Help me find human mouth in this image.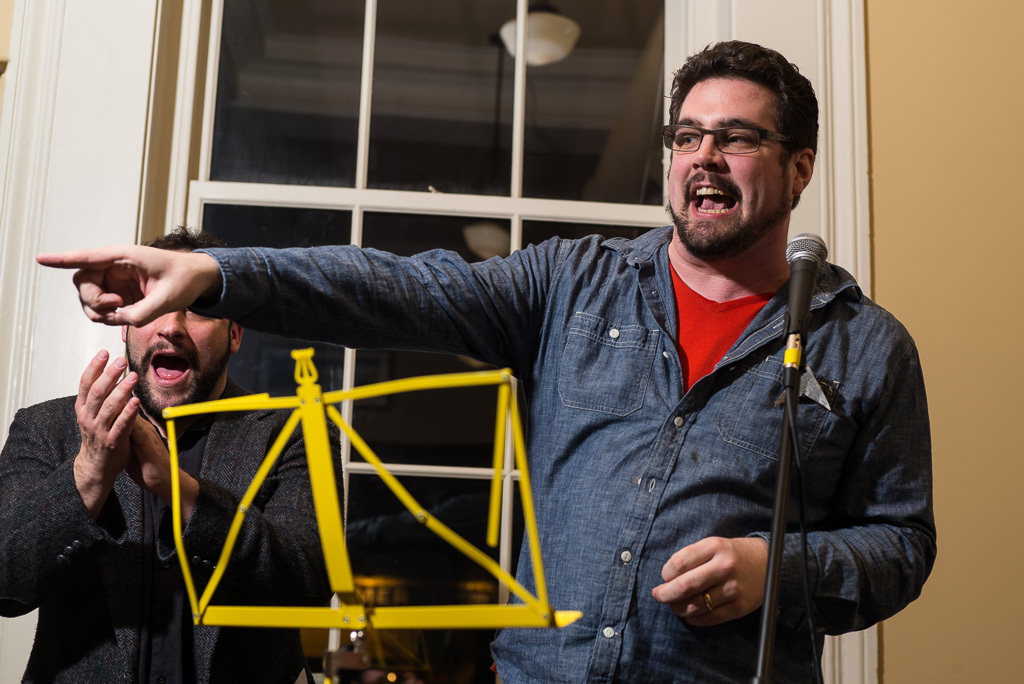
Found it: l=689, t=175, r=739, b=221.
